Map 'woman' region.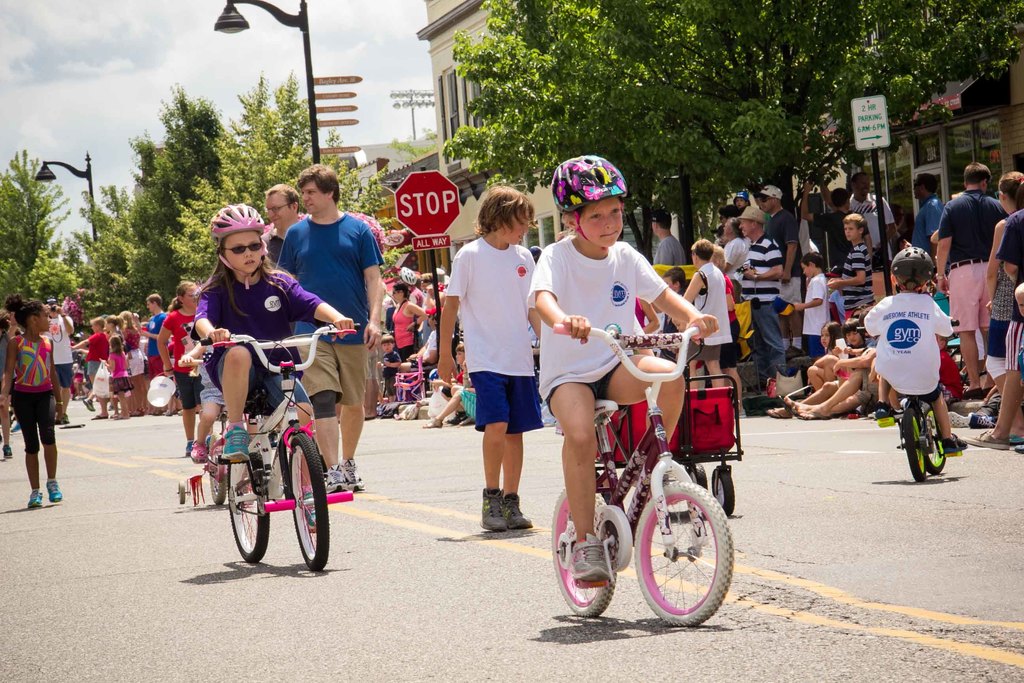
Mapped to <box>386,284,425,368</box>.
